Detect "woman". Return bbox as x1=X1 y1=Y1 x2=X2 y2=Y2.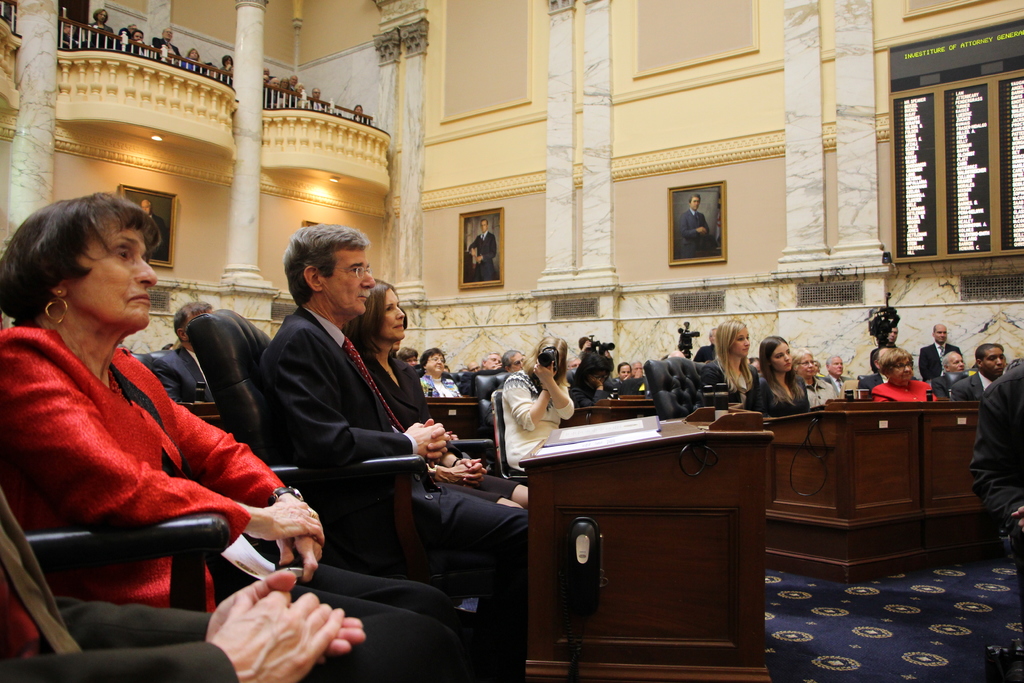
x1=757 y1=335 x2=808 y2=415.
